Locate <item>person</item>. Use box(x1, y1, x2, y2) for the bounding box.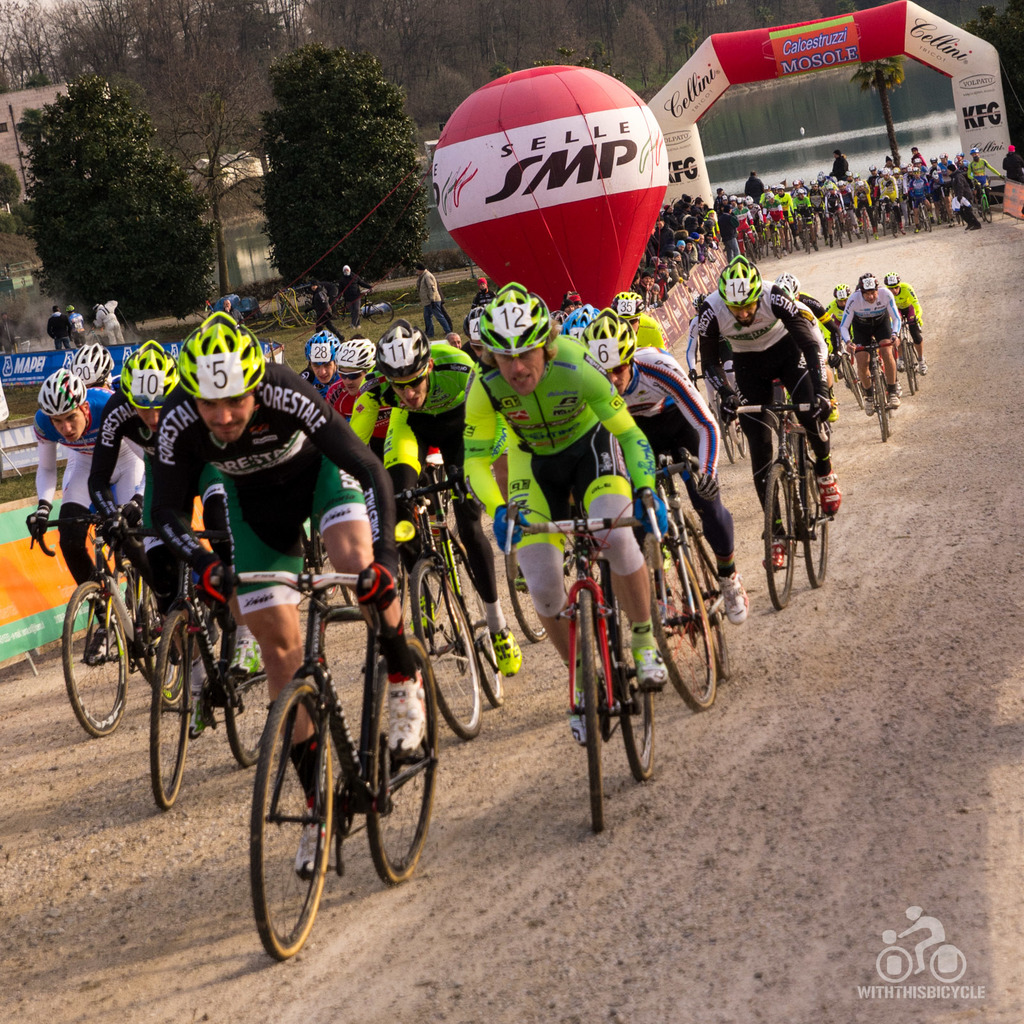
box(930, 150, 951, 200).
